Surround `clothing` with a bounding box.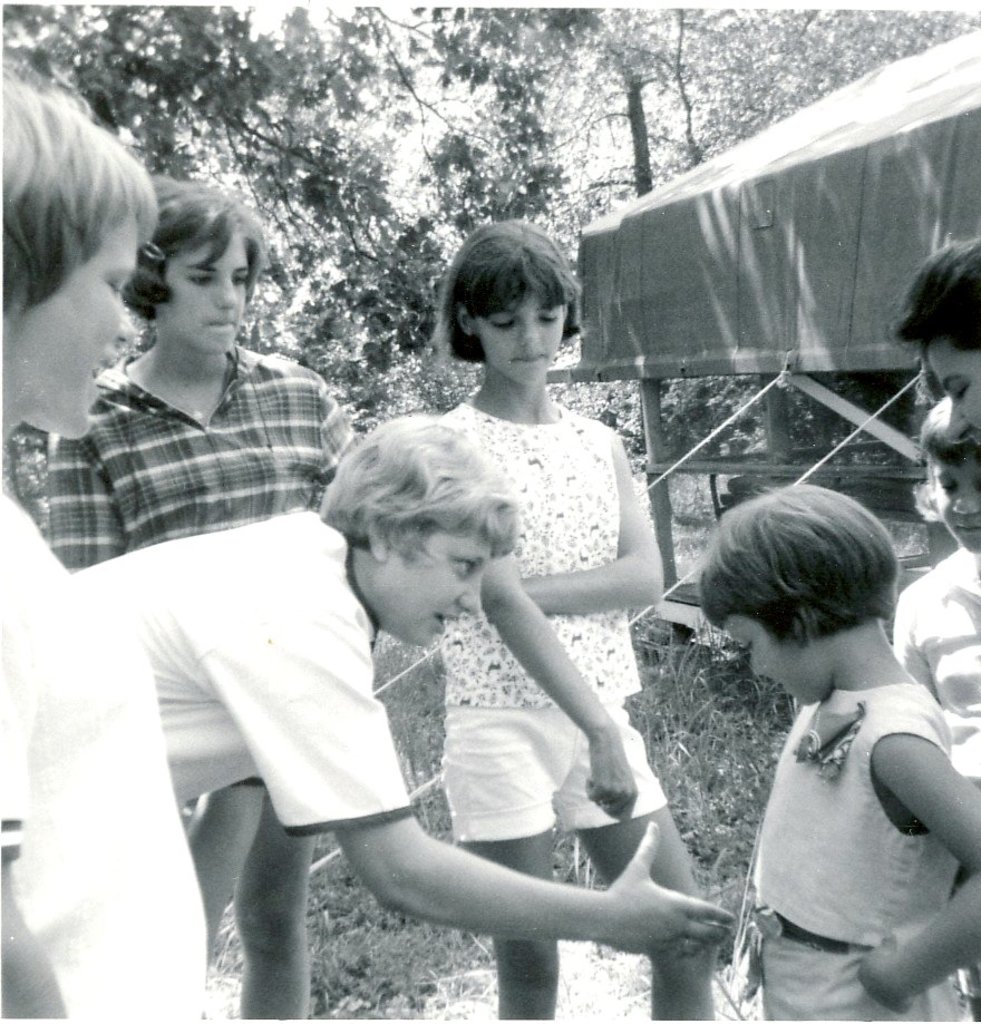
Rect(893, 546, 980, 1023).
